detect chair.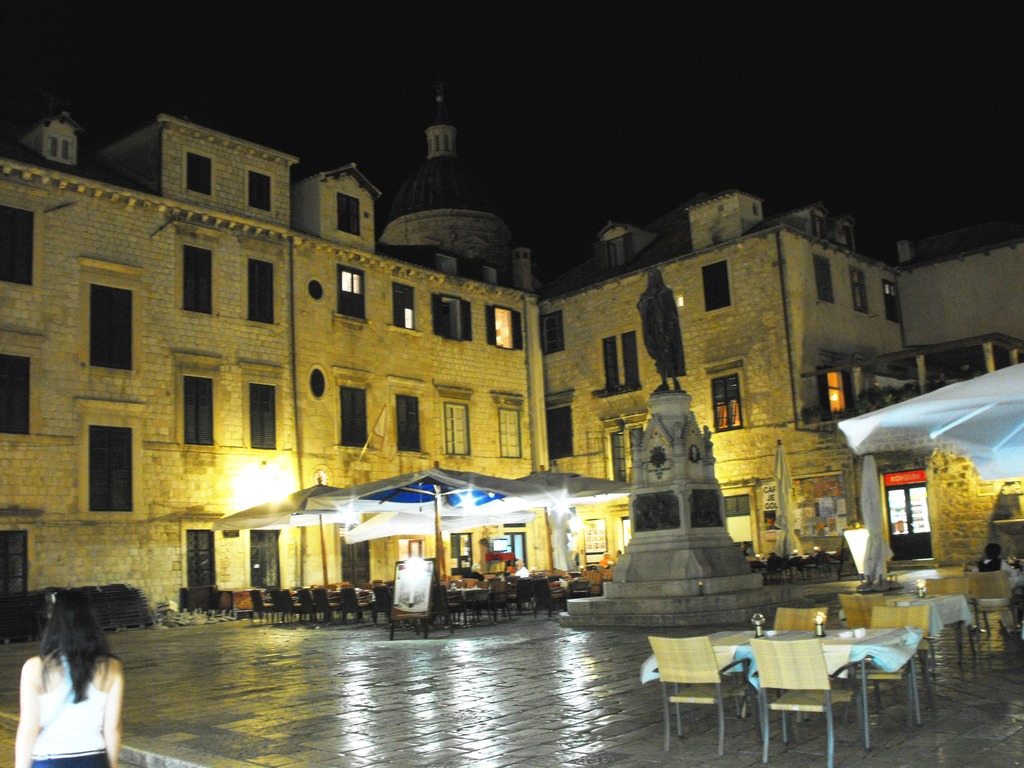
Detected at 953 569 1017 621.
